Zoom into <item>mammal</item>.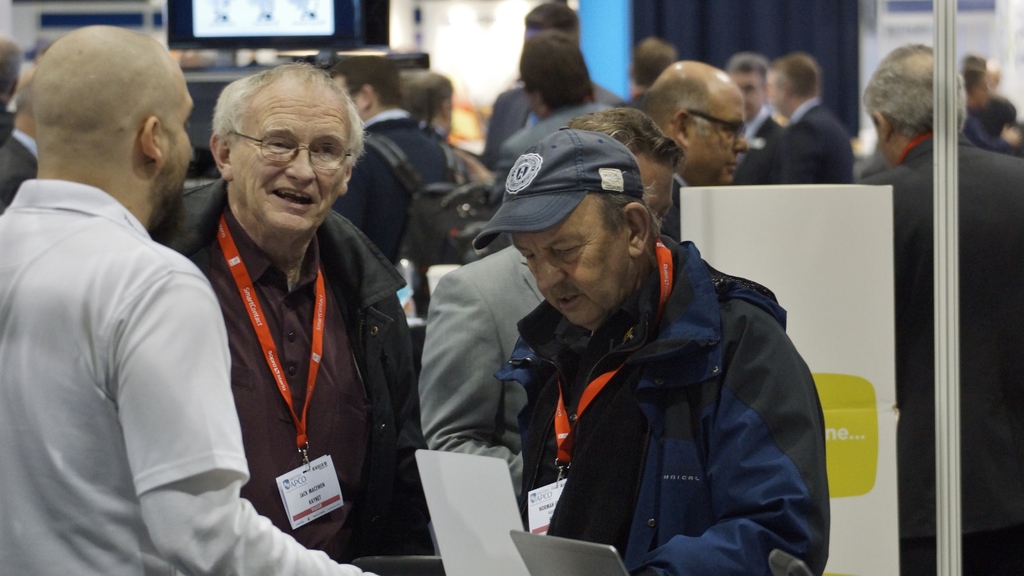
Zoom target: (x1=489, y1=0, x2=614, y2=157).
